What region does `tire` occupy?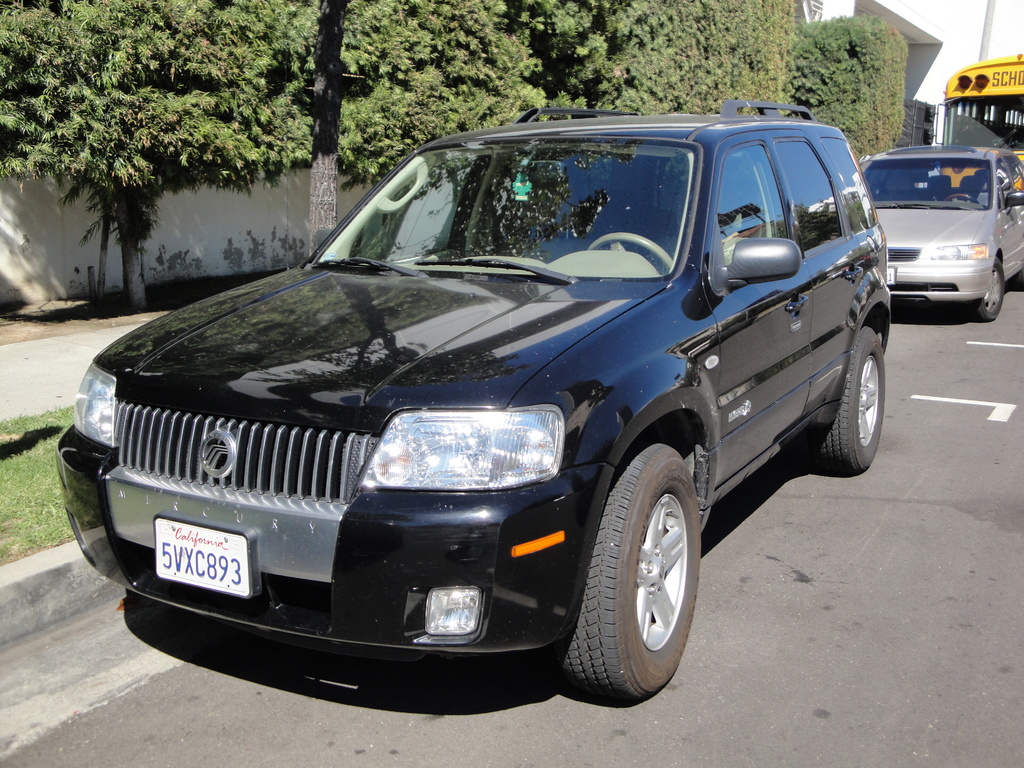
(812, 325, 885, 470).
